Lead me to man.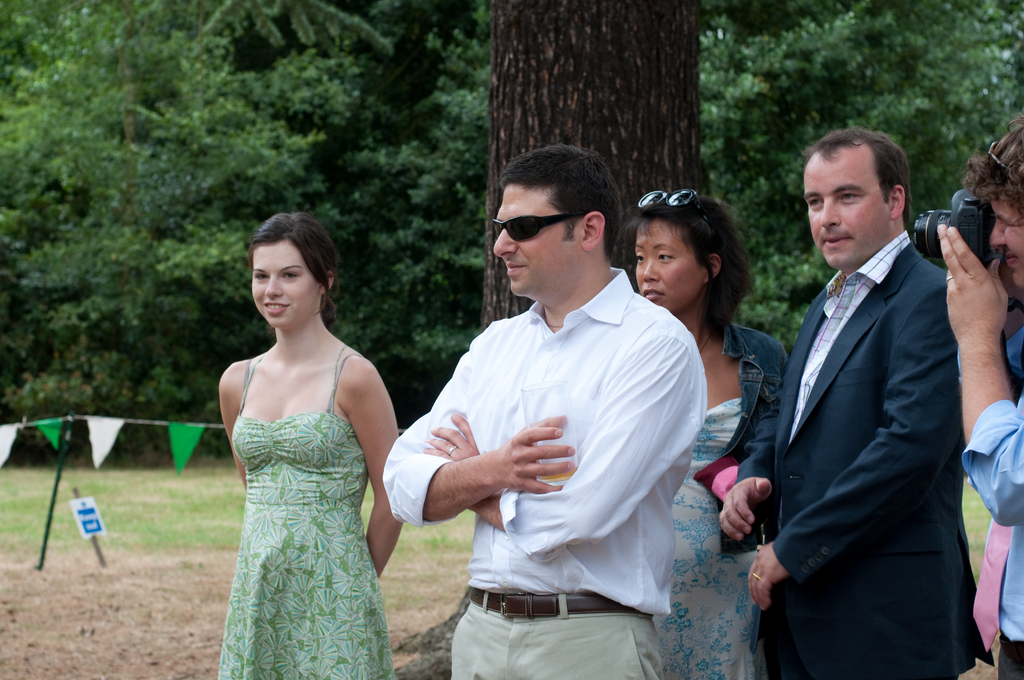
Lead to <bbox>386, 165, 701, 679</bbox>.
